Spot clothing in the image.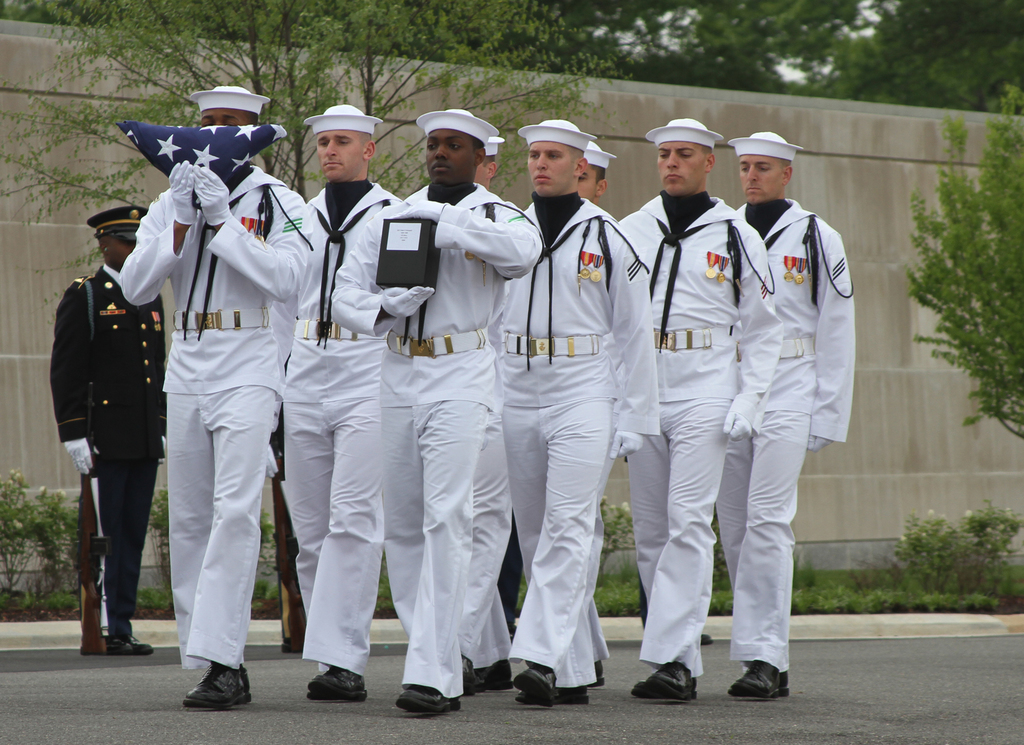
clothing found at 460 413 506 653.
